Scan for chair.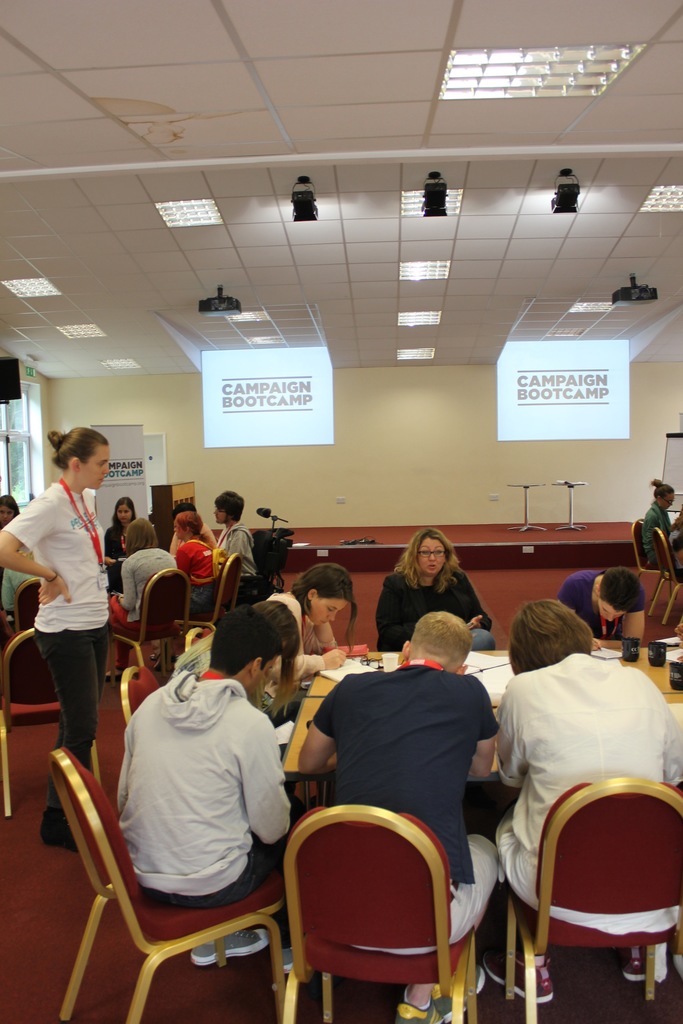
Scan result: [x1=631, y1=515, x2=666, y2=605].
